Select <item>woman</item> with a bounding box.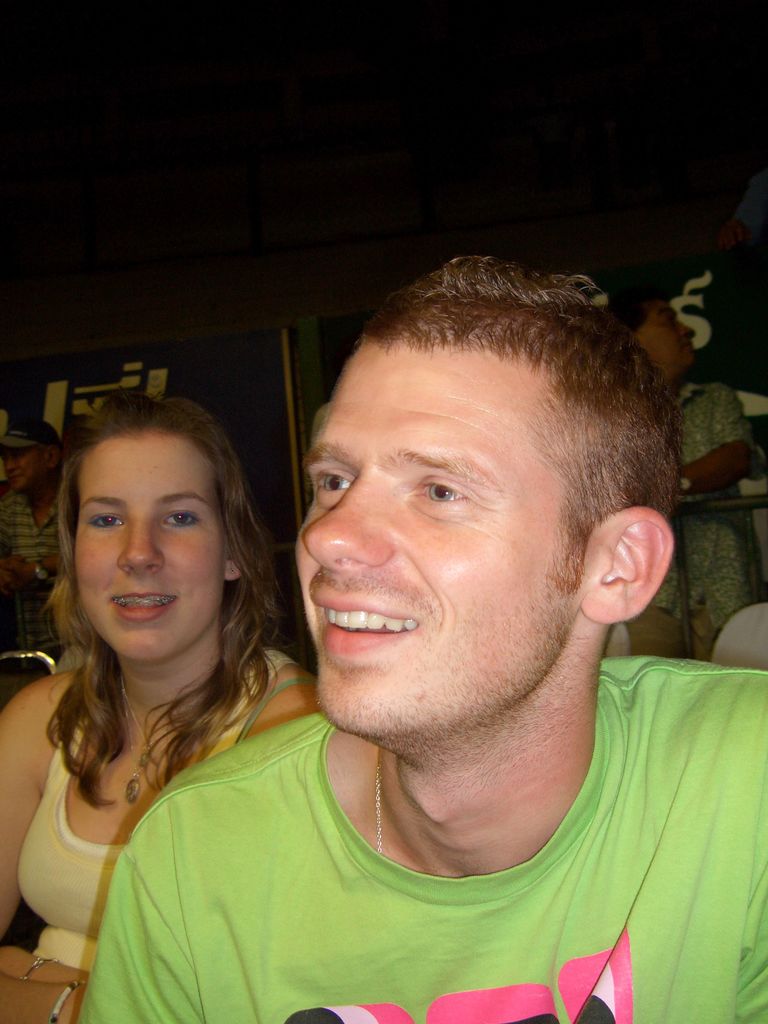
{"left": 0, "top": 364, "right": 308, "bottom": 1001}.
